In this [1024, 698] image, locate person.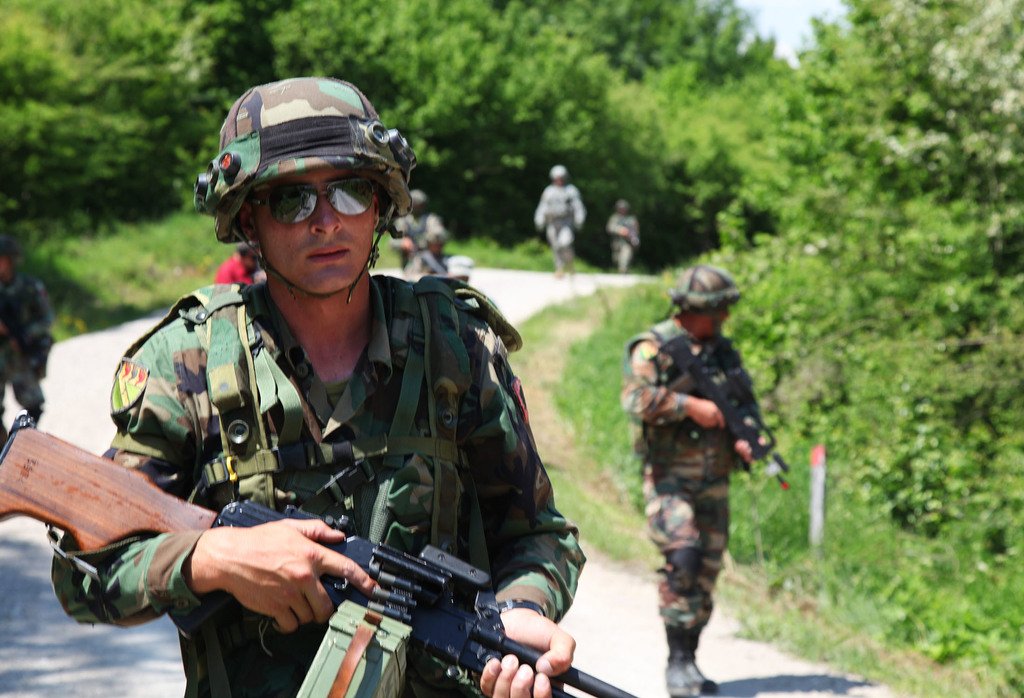
Bounding box: 612/261/772/697.
